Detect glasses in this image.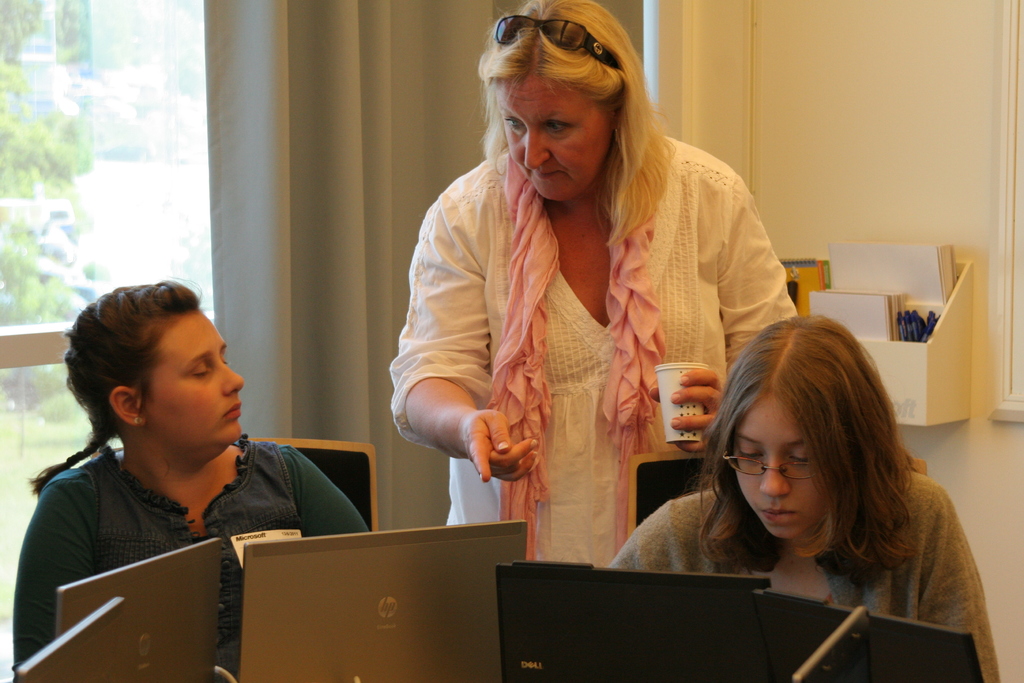
Detection: l=722, t=441, r=835, b=482.
